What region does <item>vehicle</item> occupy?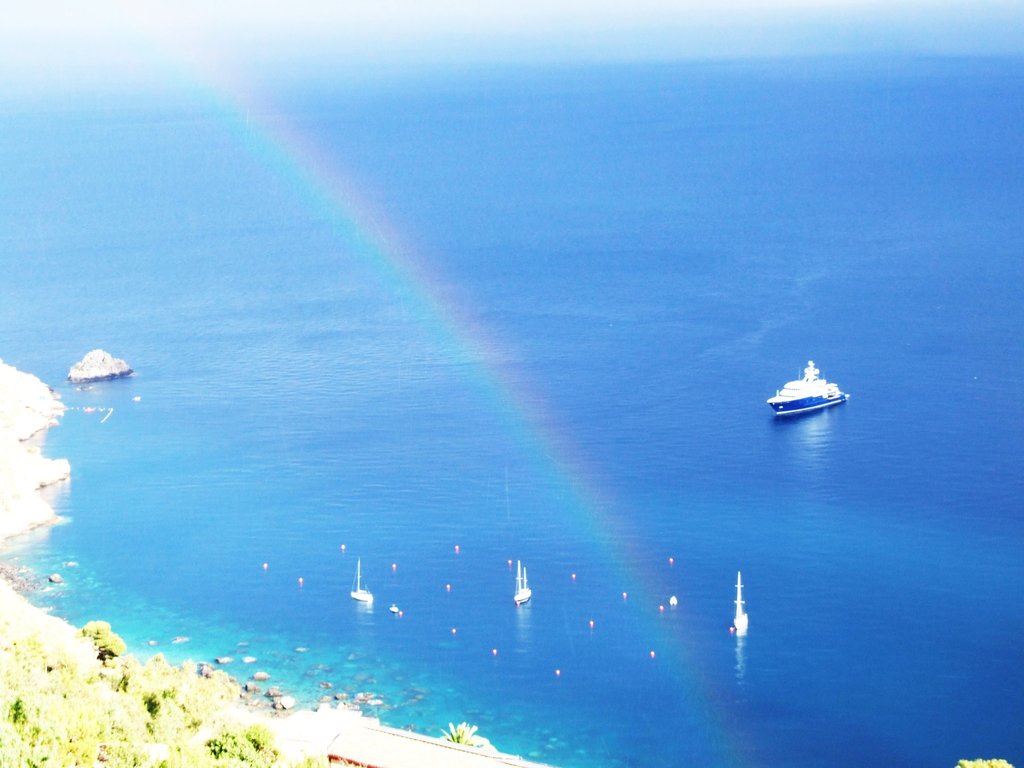
BBox(347, 557, 377, 609).
